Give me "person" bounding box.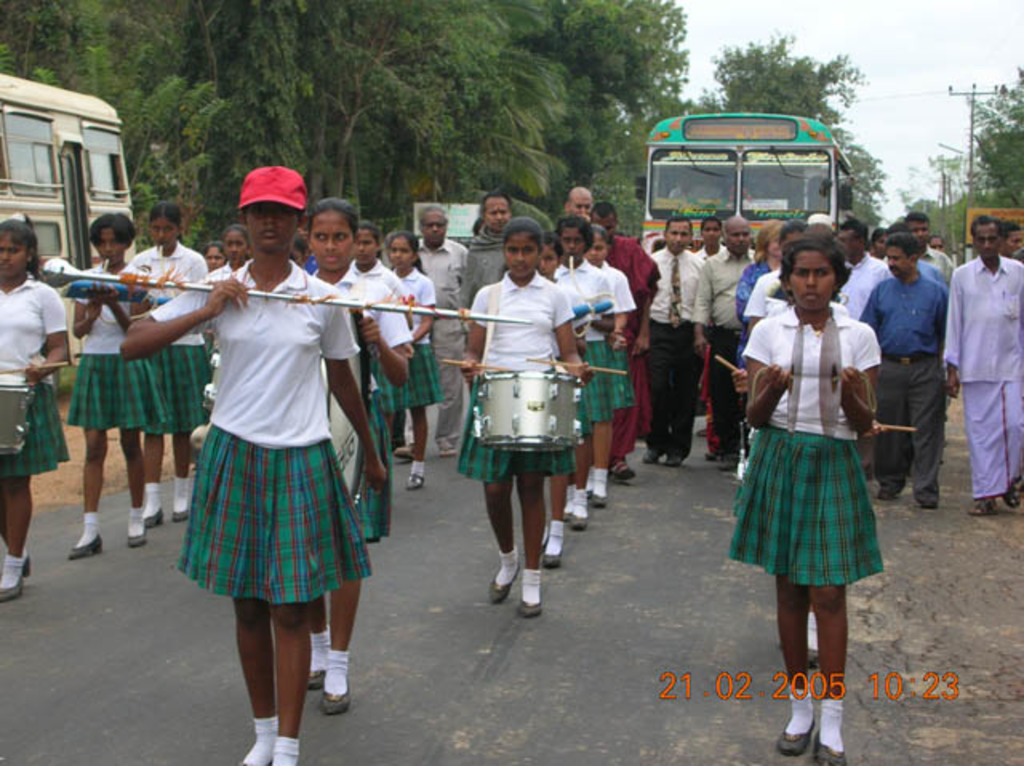
left=213, top=227, right=256, bottom=280.
